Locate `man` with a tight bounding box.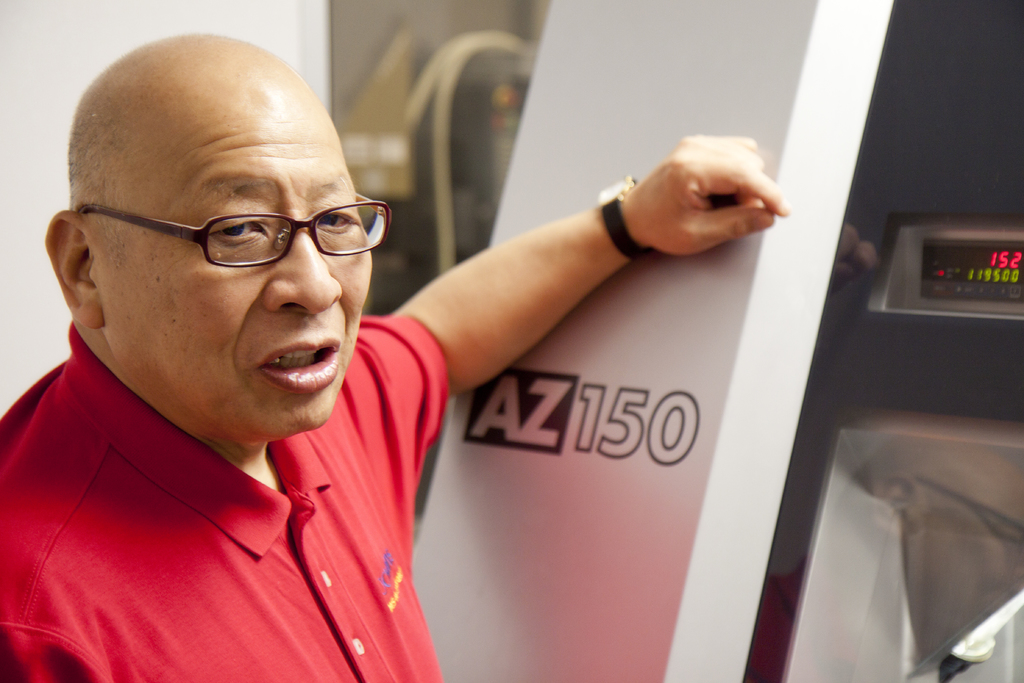
62, 44, 750, 662.
